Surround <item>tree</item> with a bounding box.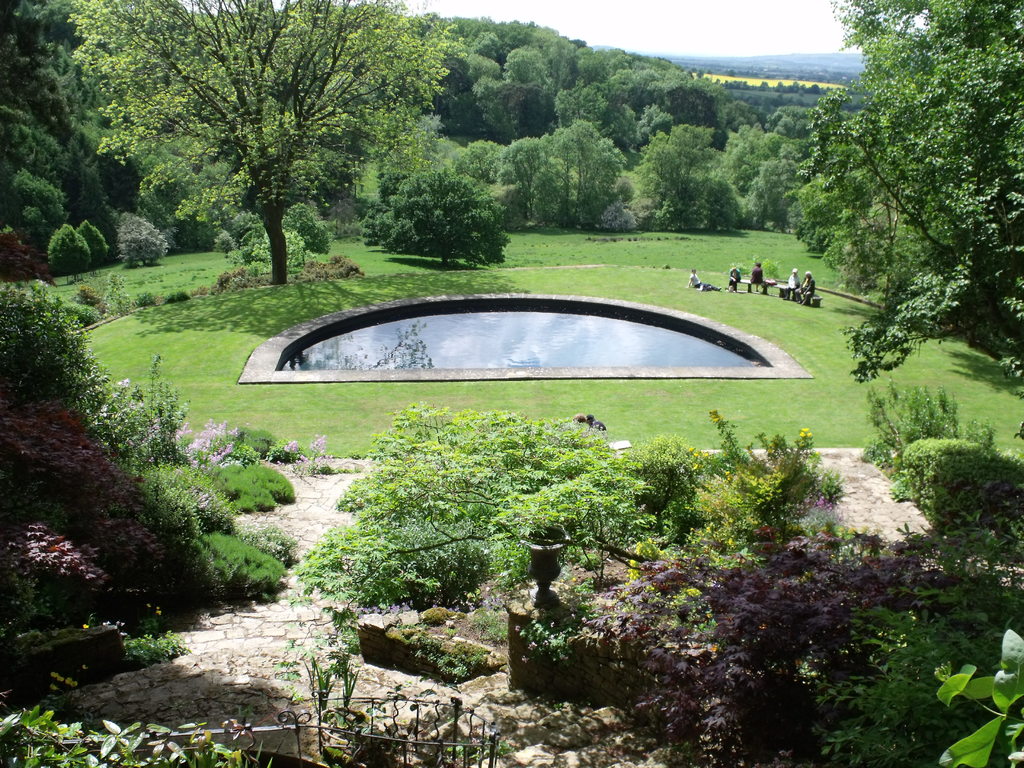
<bbox>526, 522, 959, 767</bbox>.
